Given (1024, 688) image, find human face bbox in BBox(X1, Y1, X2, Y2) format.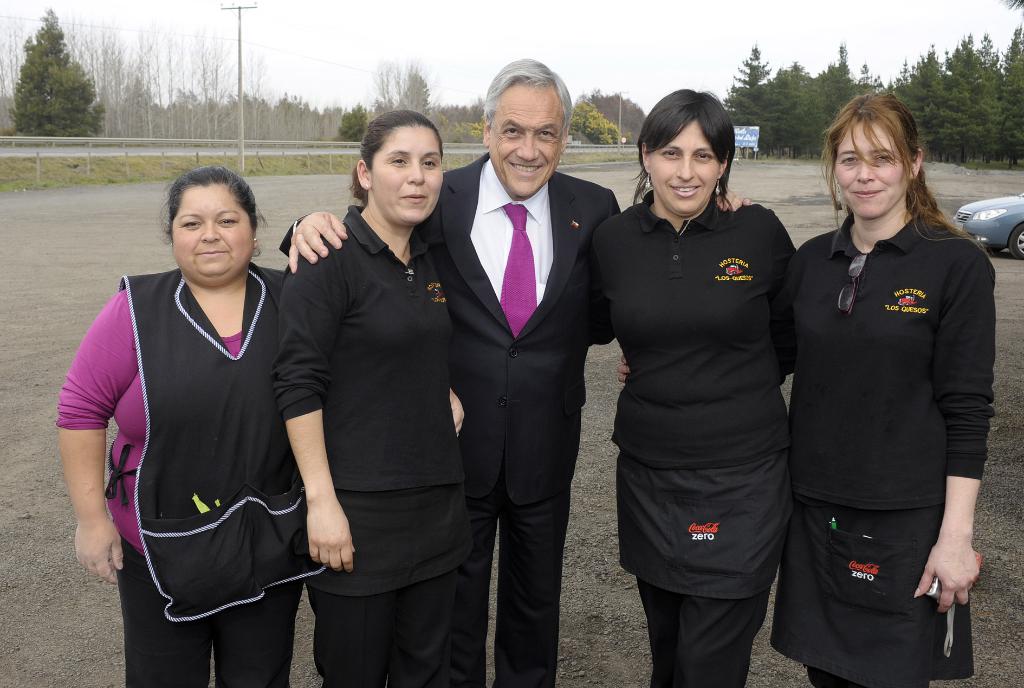
BBox(644, 117, 719, 212).
